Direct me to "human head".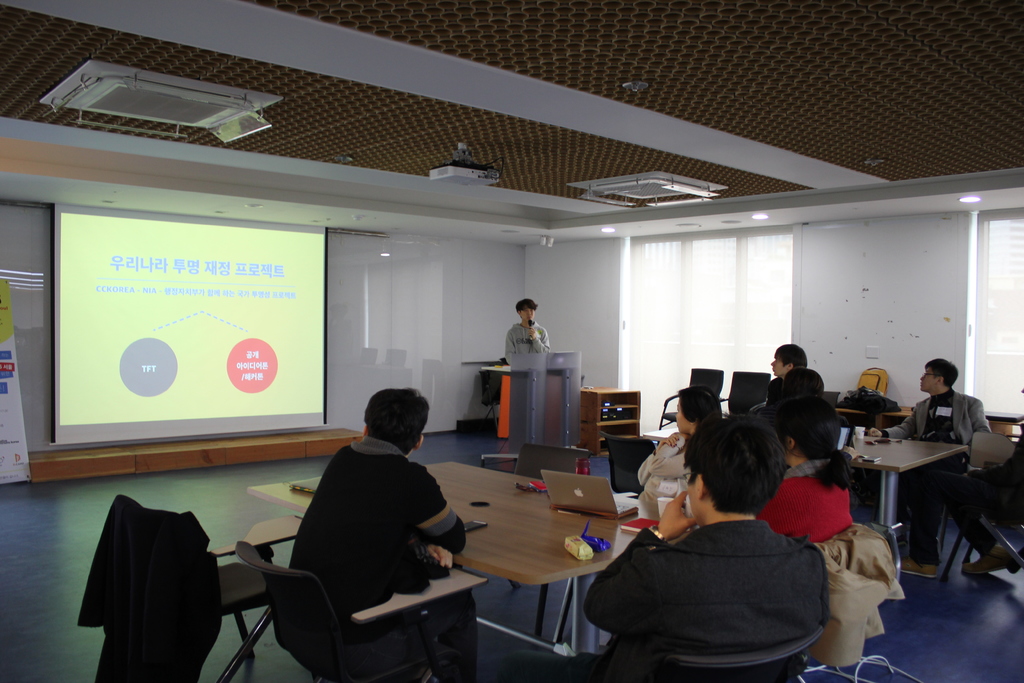
Direction: rect(679, 415, 786, 530).
